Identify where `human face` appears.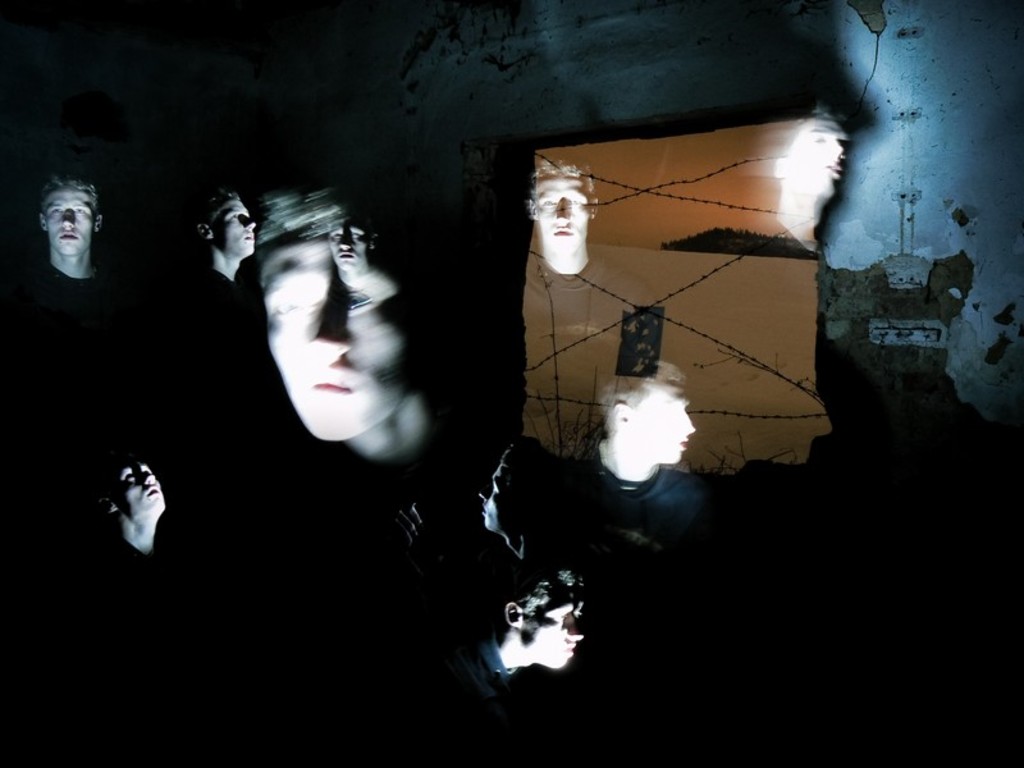
Appears at (236, 205, 416, 435).
